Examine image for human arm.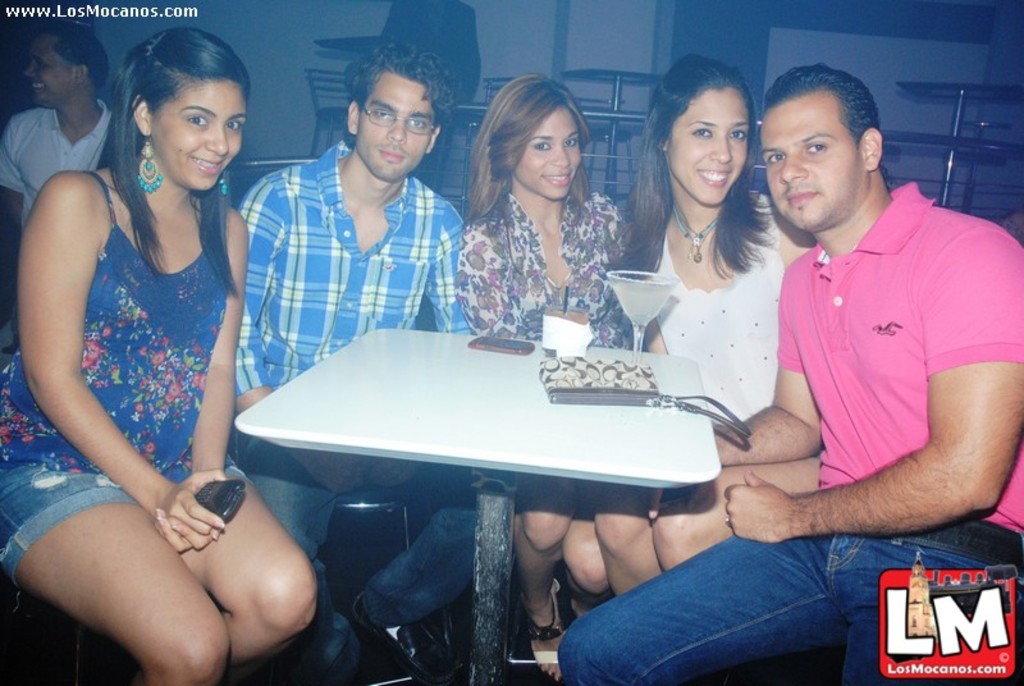
Examination result: Rect(243, 170, 305, 444).
